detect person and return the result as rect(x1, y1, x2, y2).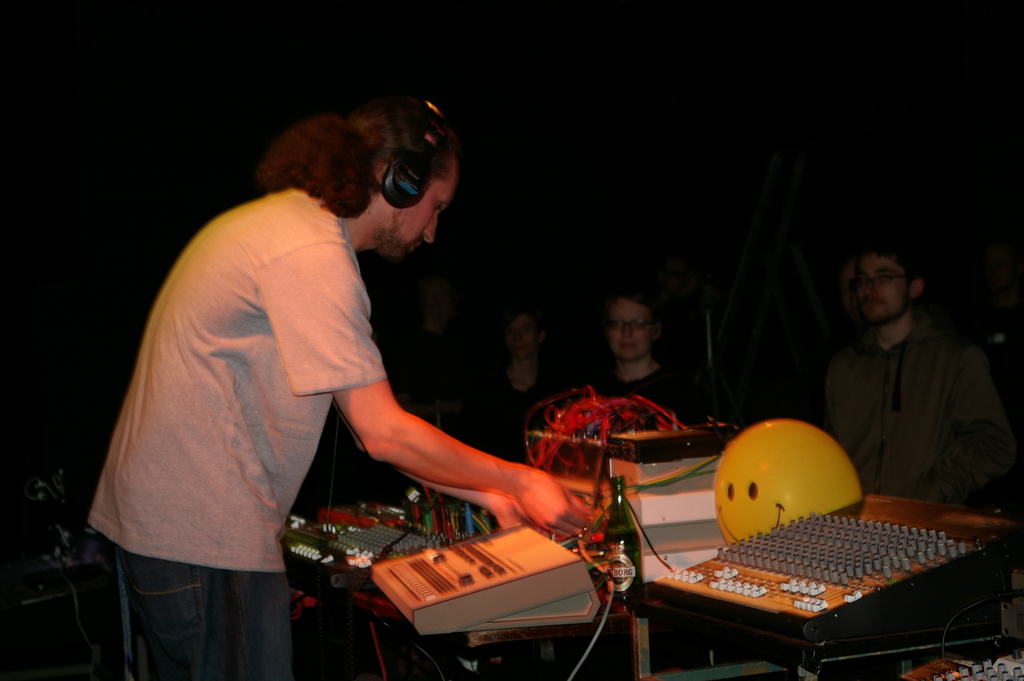
rect(820, 222, 1007, 546).
